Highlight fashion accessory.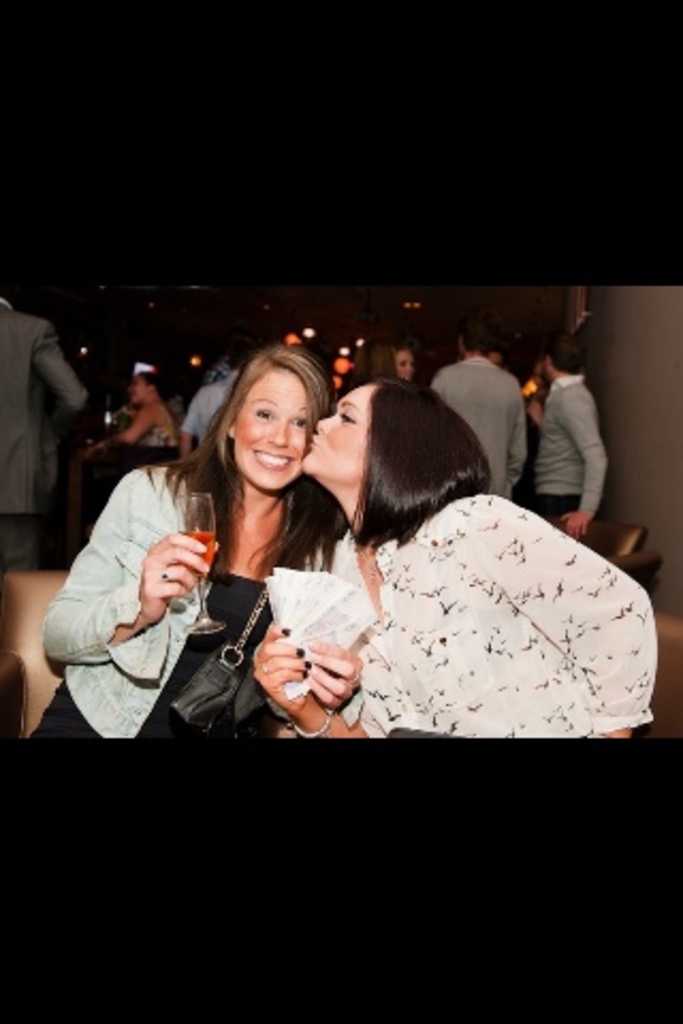
Highlighted region: bbox(292, 700, 333, 734).
